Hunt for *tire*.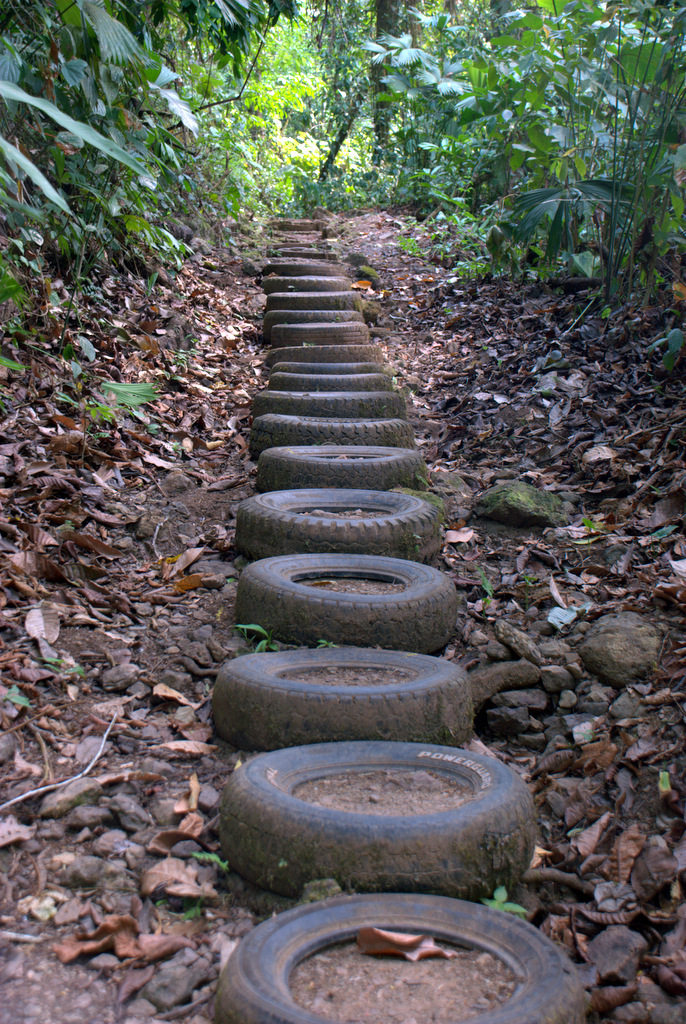
Hunted down at bbox(256, 443, 432, 484).
